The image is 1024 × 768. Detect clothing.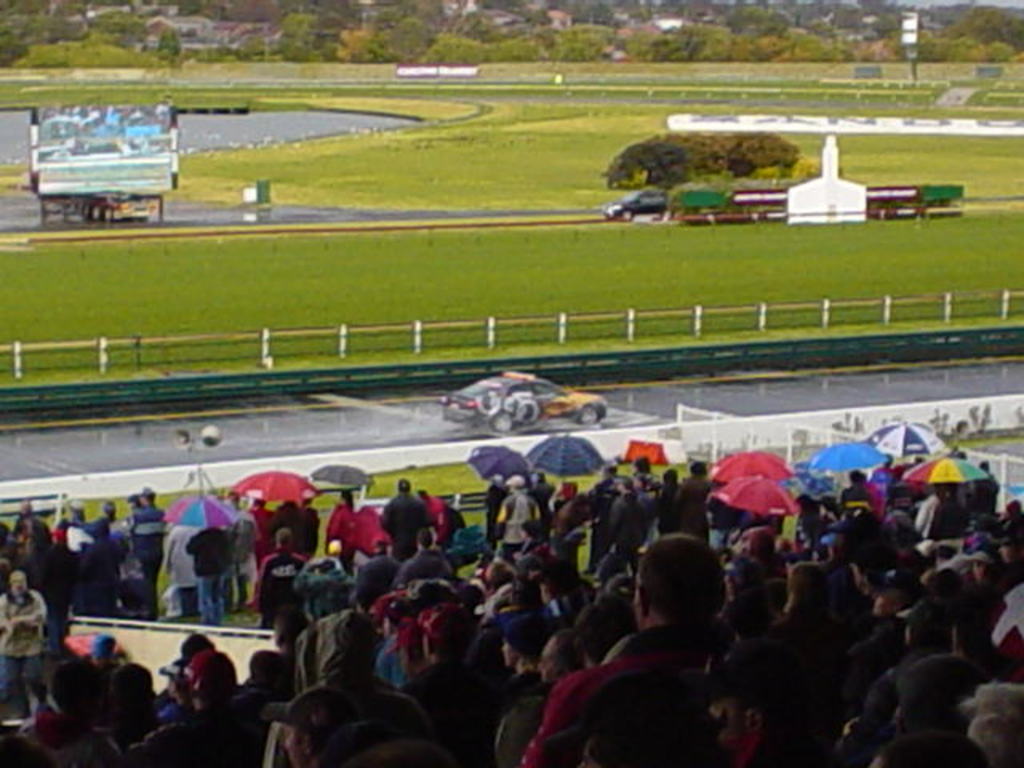
Detection: select_region(378, 634, 405, 686).
